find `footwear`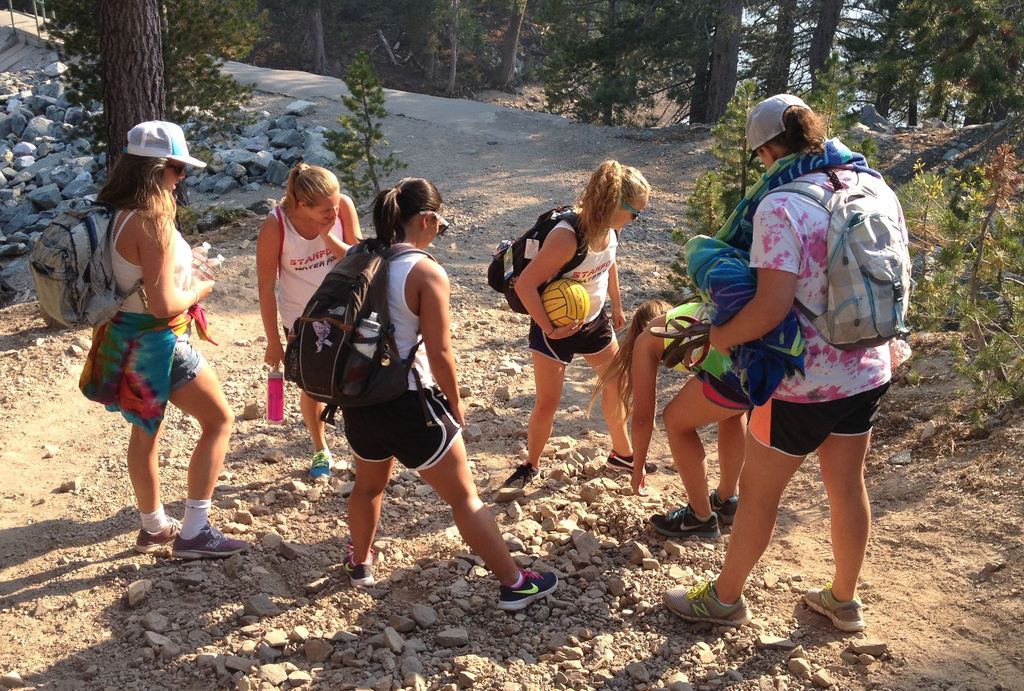
crop(508, 455, 540, 484)
